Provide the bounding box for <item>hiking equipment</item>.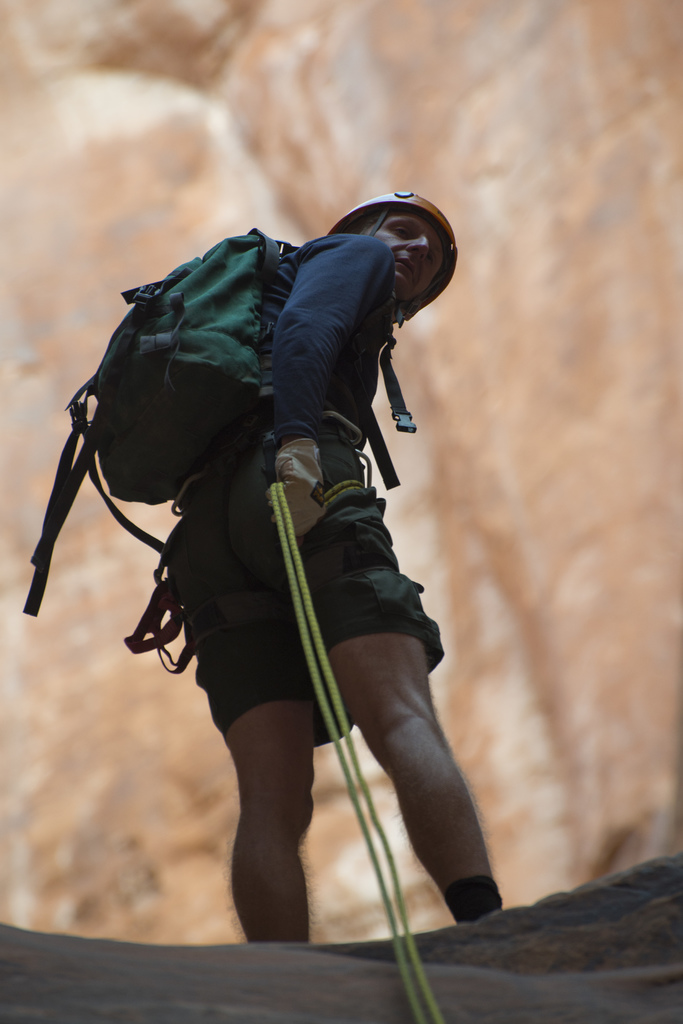
pyautogui.locateOnScreen(328, 188, 463, 443).
